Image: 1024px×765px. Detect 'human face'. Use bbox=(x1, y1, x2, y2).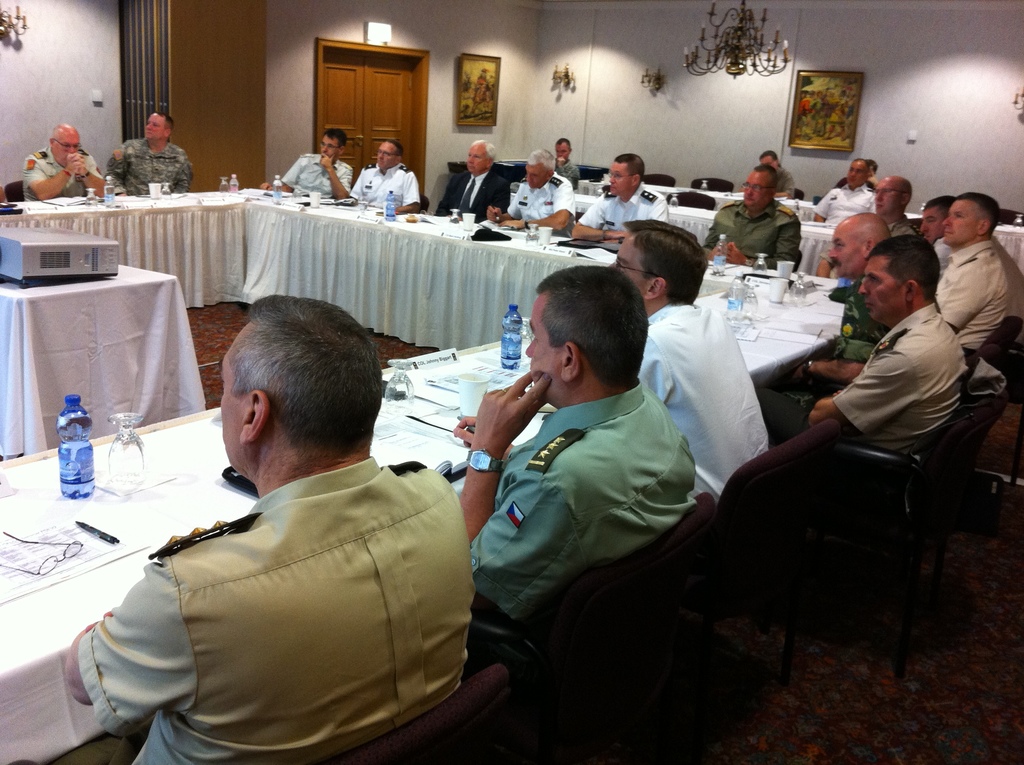
bbox=(860, 254, 902, 319).
